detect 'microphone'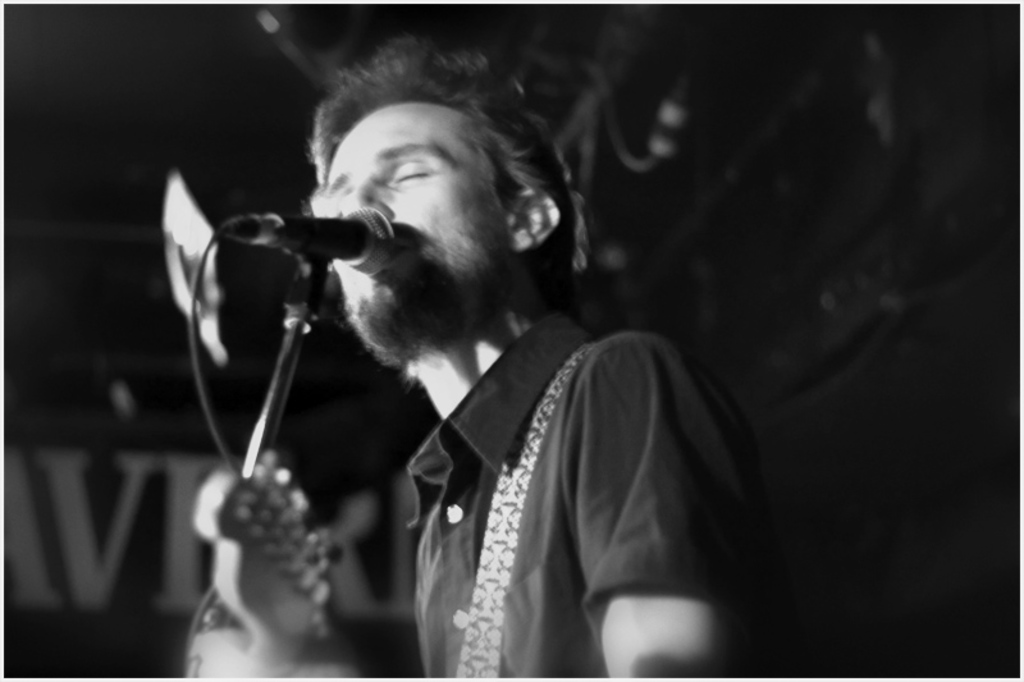
[216,211,408,275]
